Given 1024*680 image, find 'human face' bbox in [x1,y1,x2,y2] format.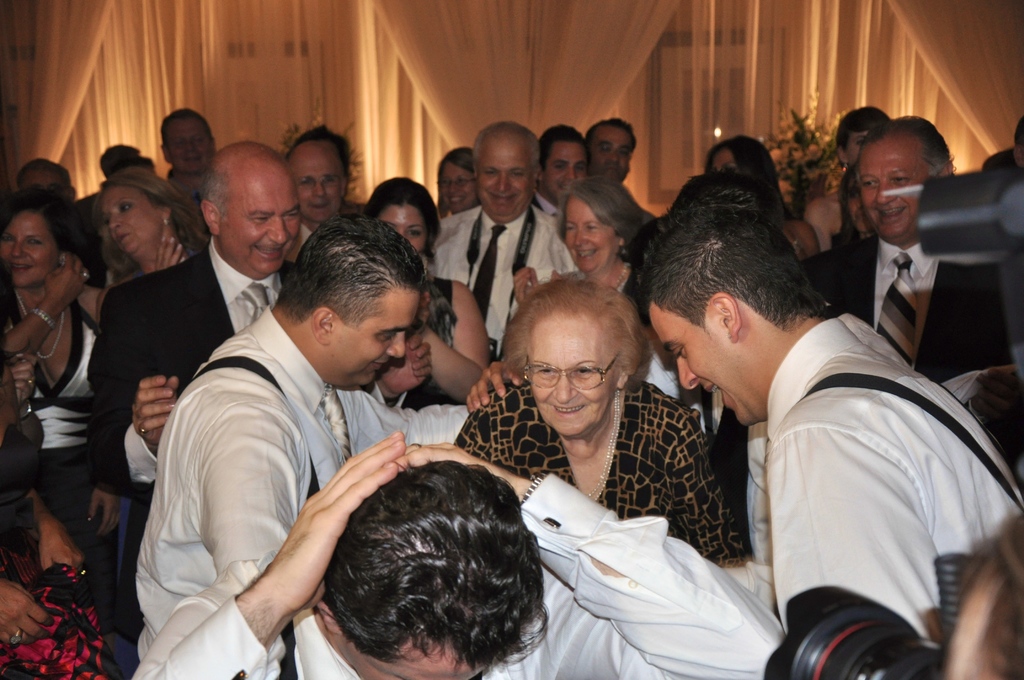
[19,168,66,193].
